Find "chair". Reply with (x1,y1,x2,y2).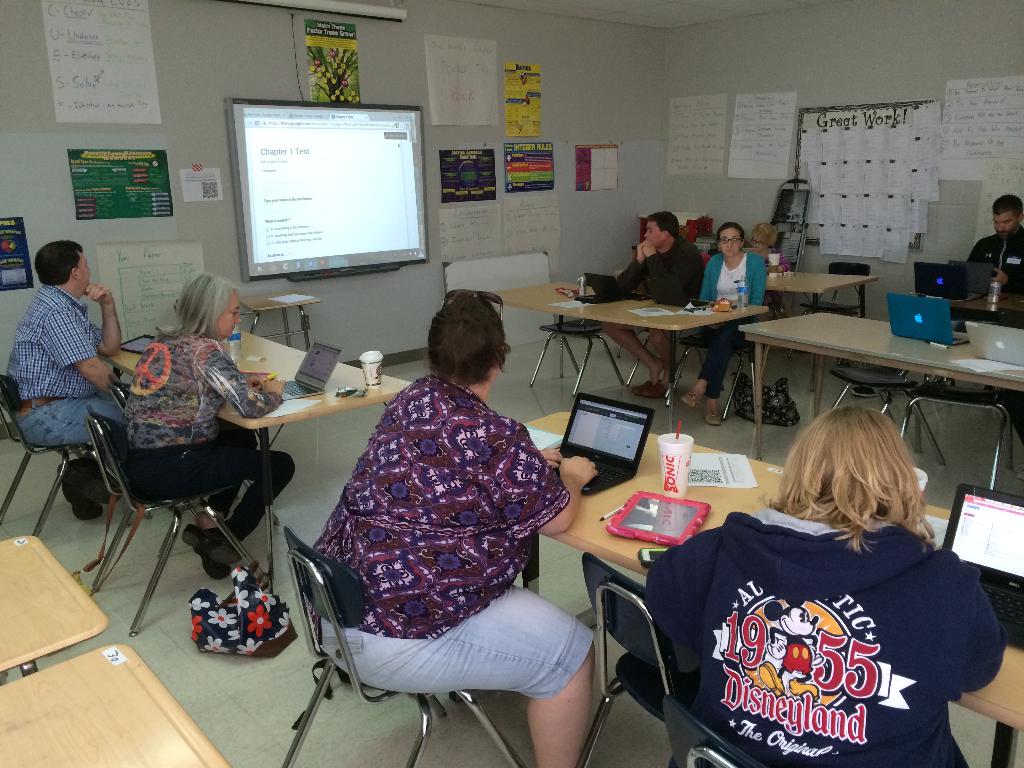
(0,367,97,540).
